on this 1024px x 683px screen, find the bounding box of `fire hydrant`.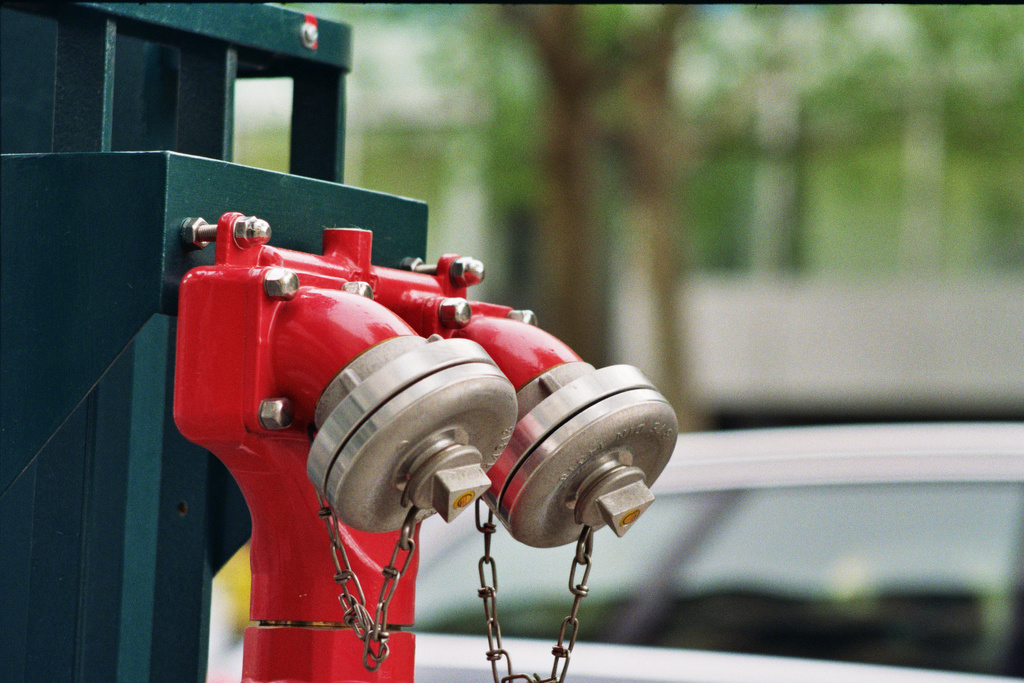
Bounding box: {"left": 0, "top": 0, "right": 680, "bottom": 682}.
